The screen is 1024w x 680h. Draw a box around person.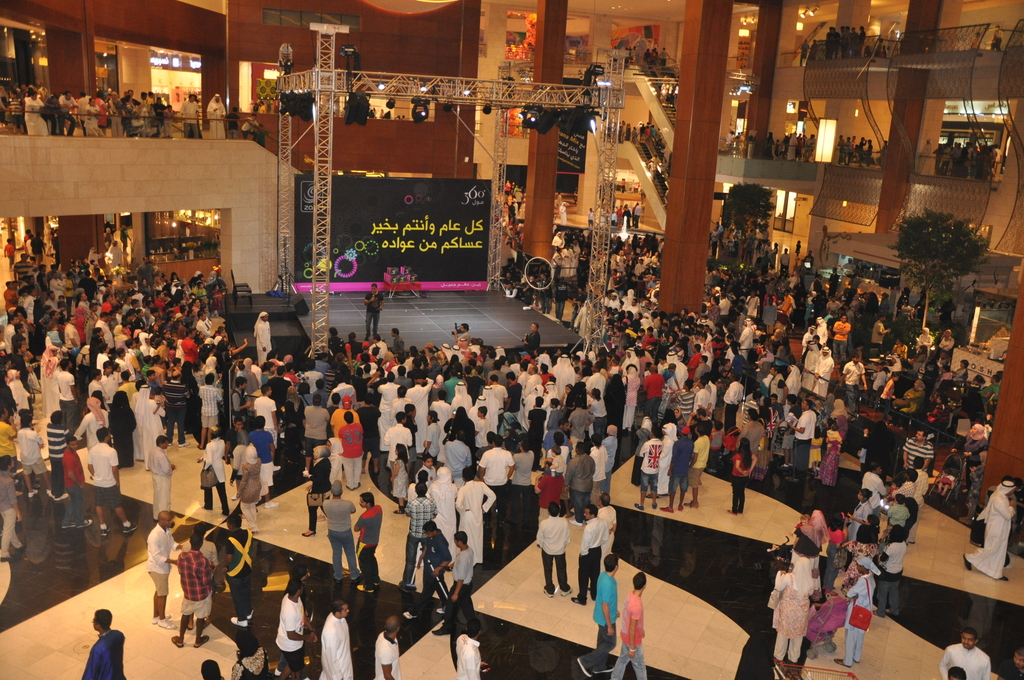
[left=600, top=490, right=615, bottom=565].
